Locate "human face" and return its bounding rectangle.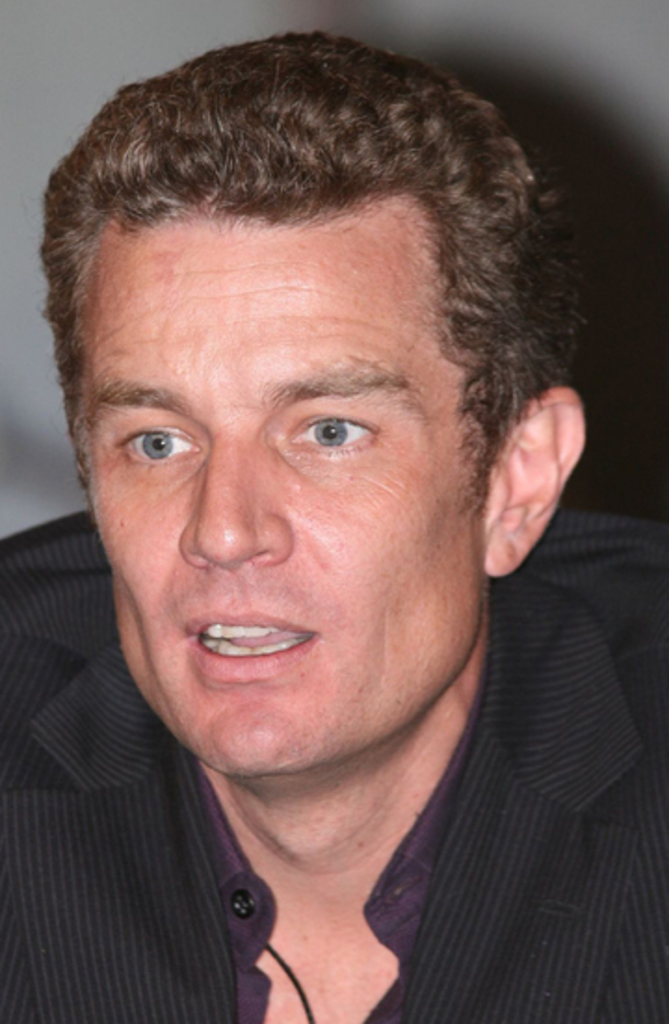
(left=72, top=204, right=487, bottom=790).
